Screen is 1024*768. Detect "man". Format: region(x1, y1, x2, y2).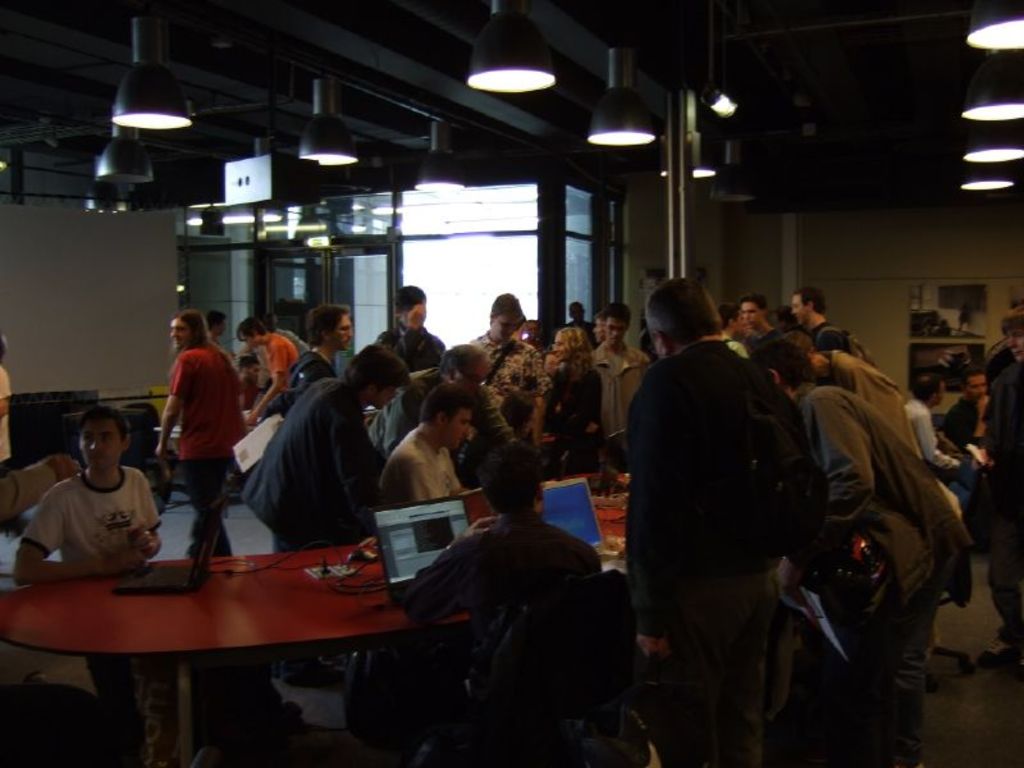
region(980, 306, 1023, 664).
